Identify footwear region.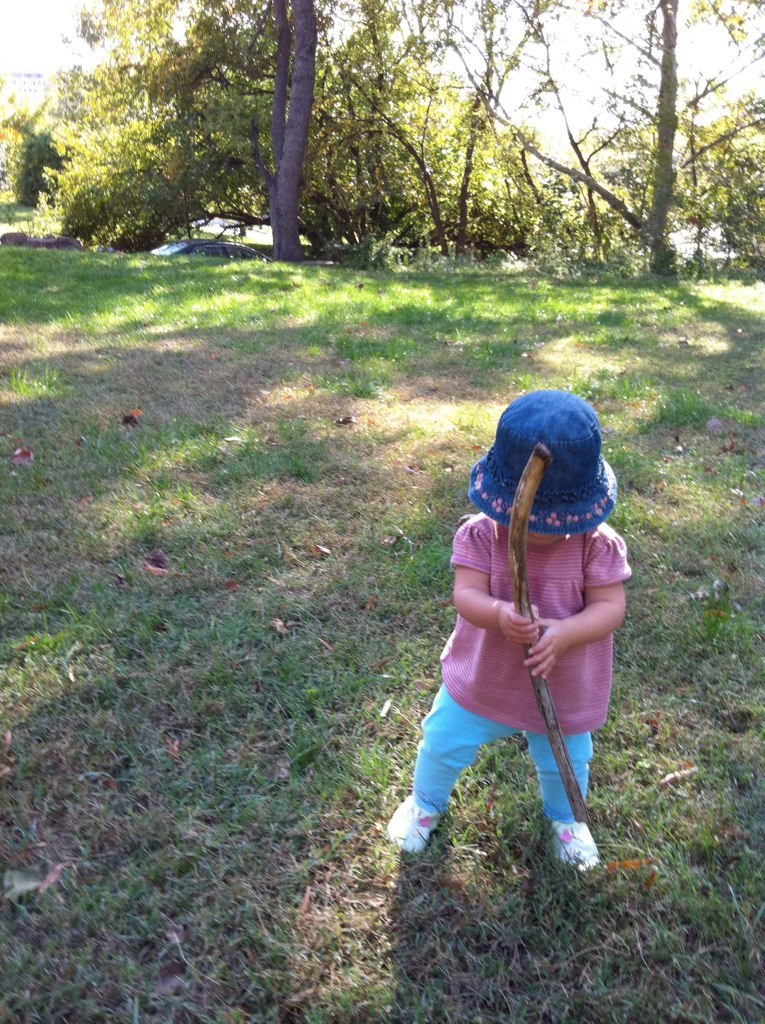
Region: <box>382,793,441,857</box>.
